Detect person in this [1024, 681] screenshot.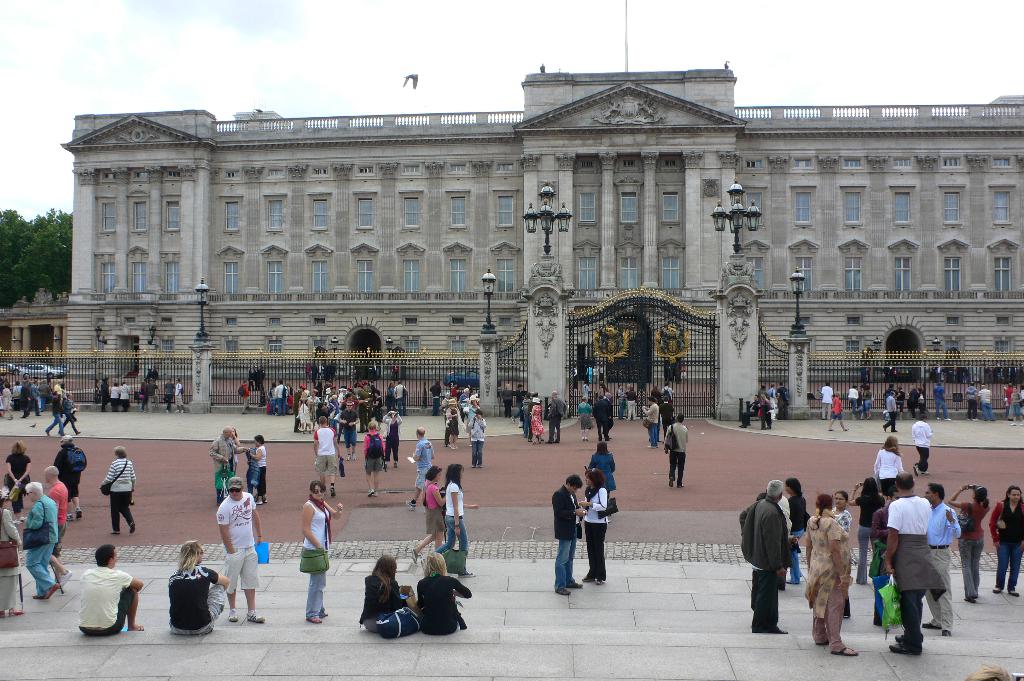
Detection: [552, 476, 582, 595].
